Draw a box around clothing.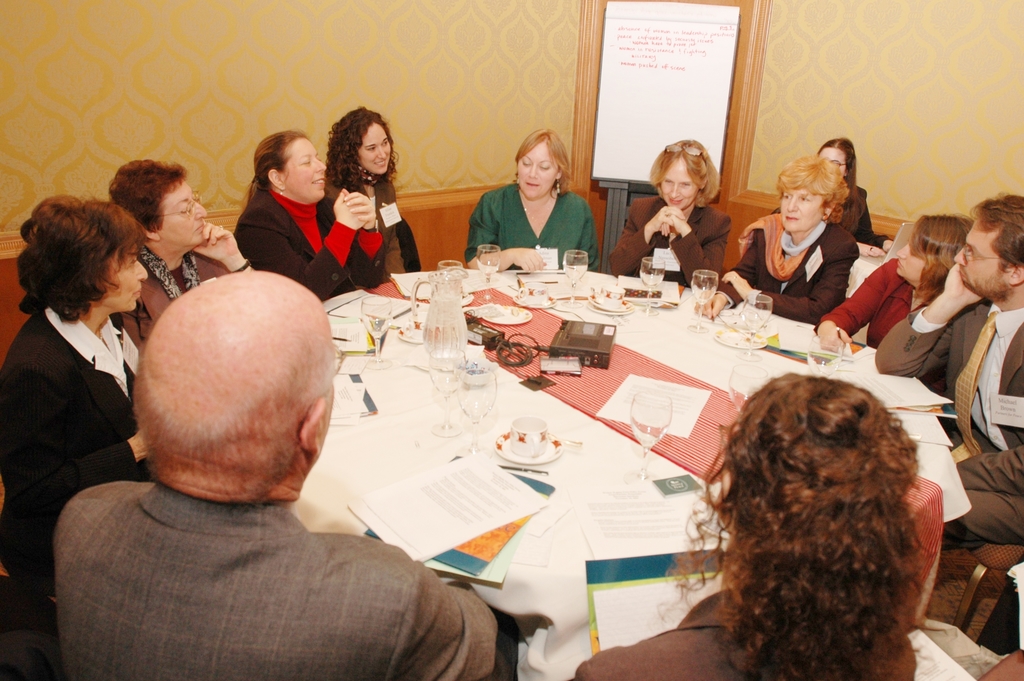
crop(566, 578, 910, 680).
